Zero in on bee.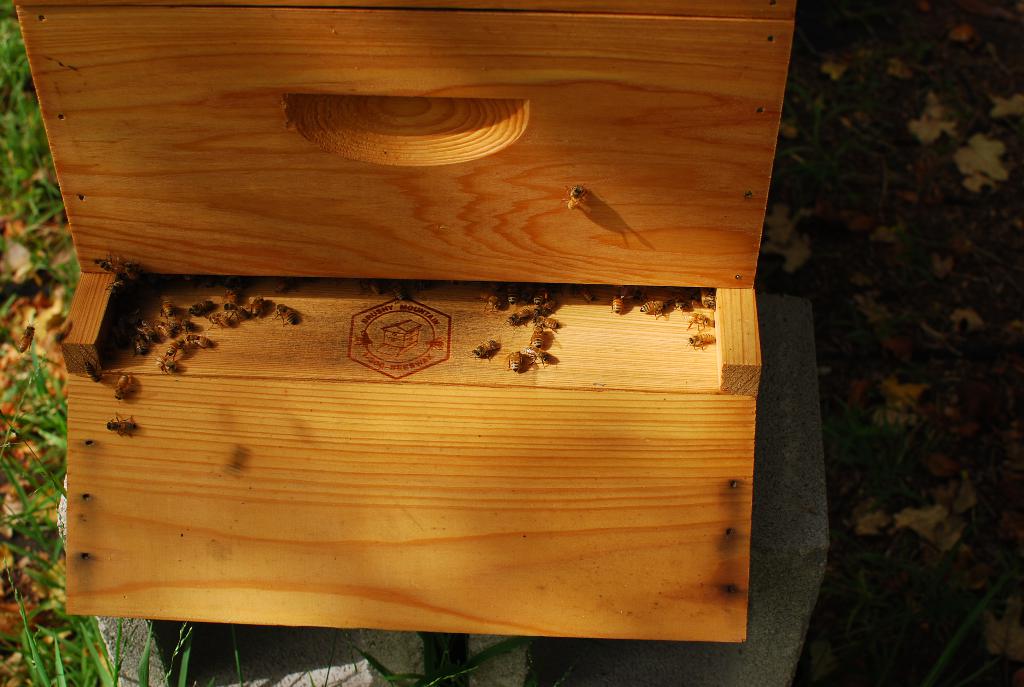
Zeroed in: x1=687 y1=330 x2=717 y2=350.
